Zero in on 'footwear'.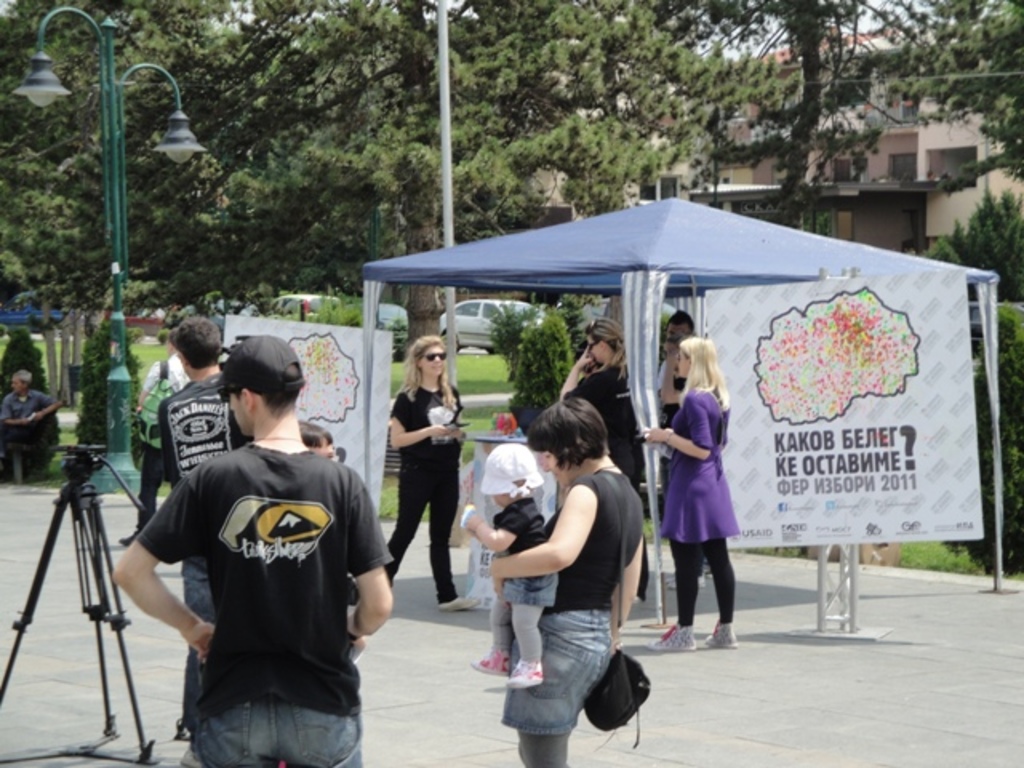
Zeroed in: [469,650,510,675].
